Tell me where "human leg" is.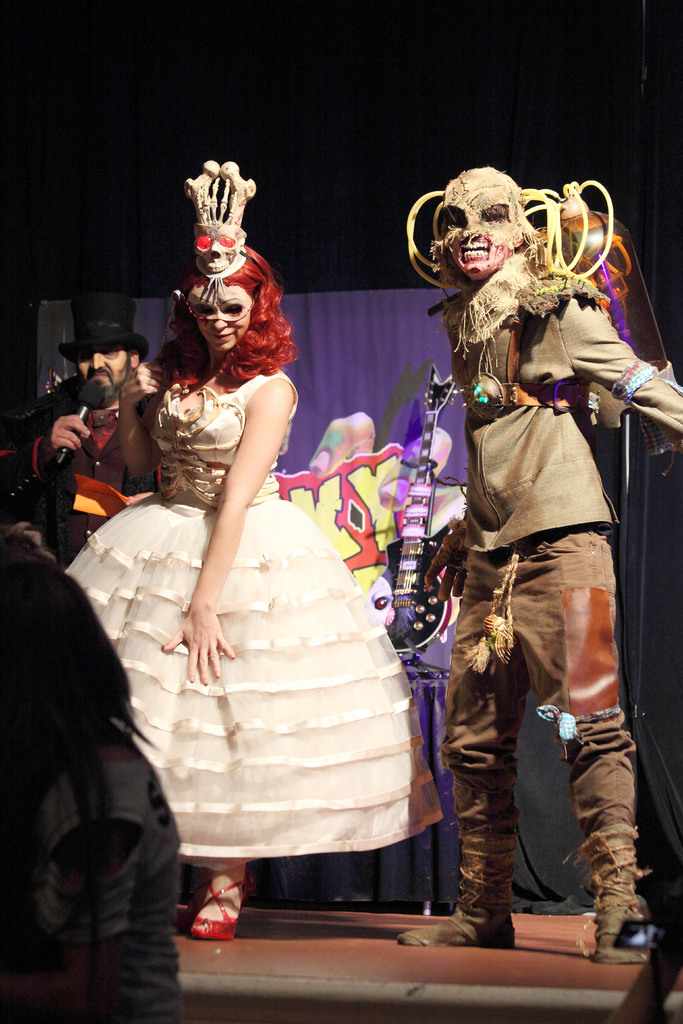
"human leg" is at 397/582/546/939.
